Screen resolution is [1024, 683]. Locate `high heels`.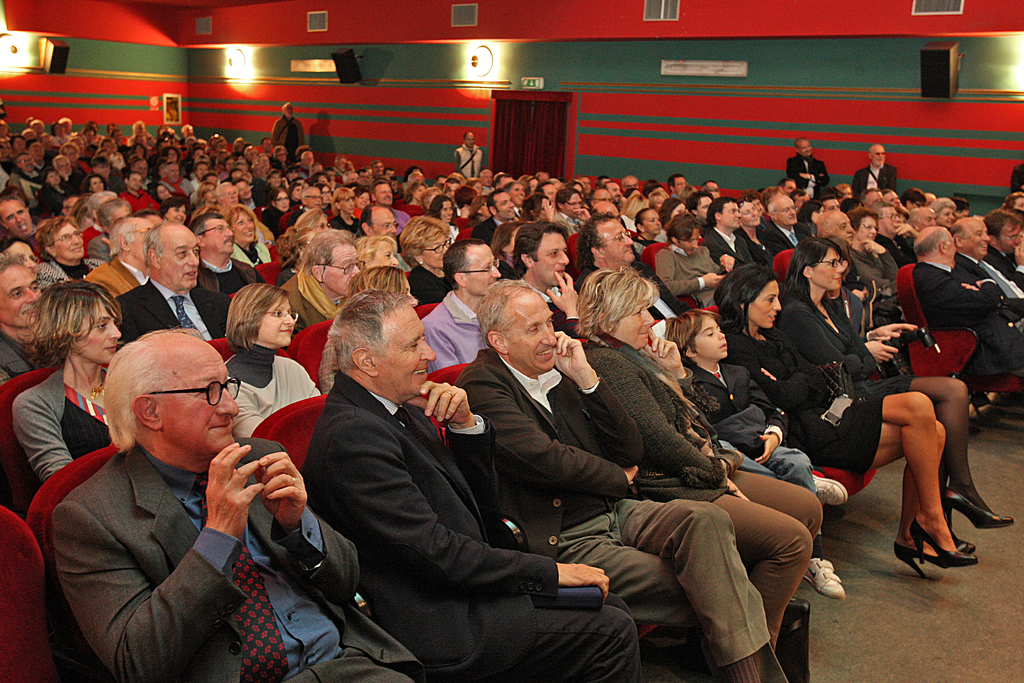
bbox(950, 530, 976, 551).
